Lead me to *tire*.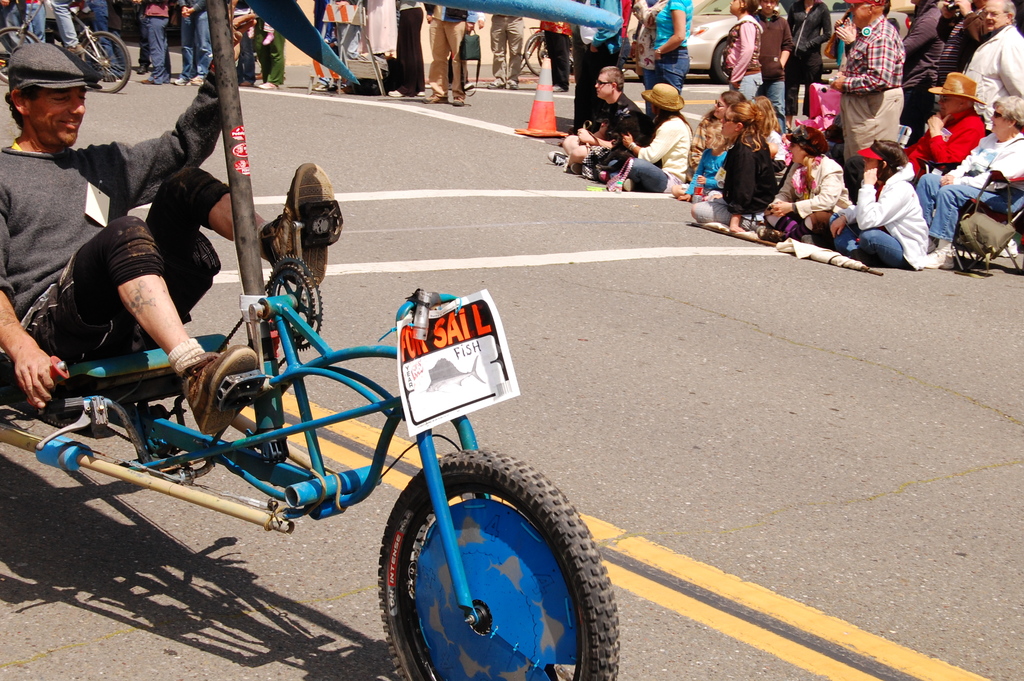
Lead to BBox(372, 459, 608, 680).
